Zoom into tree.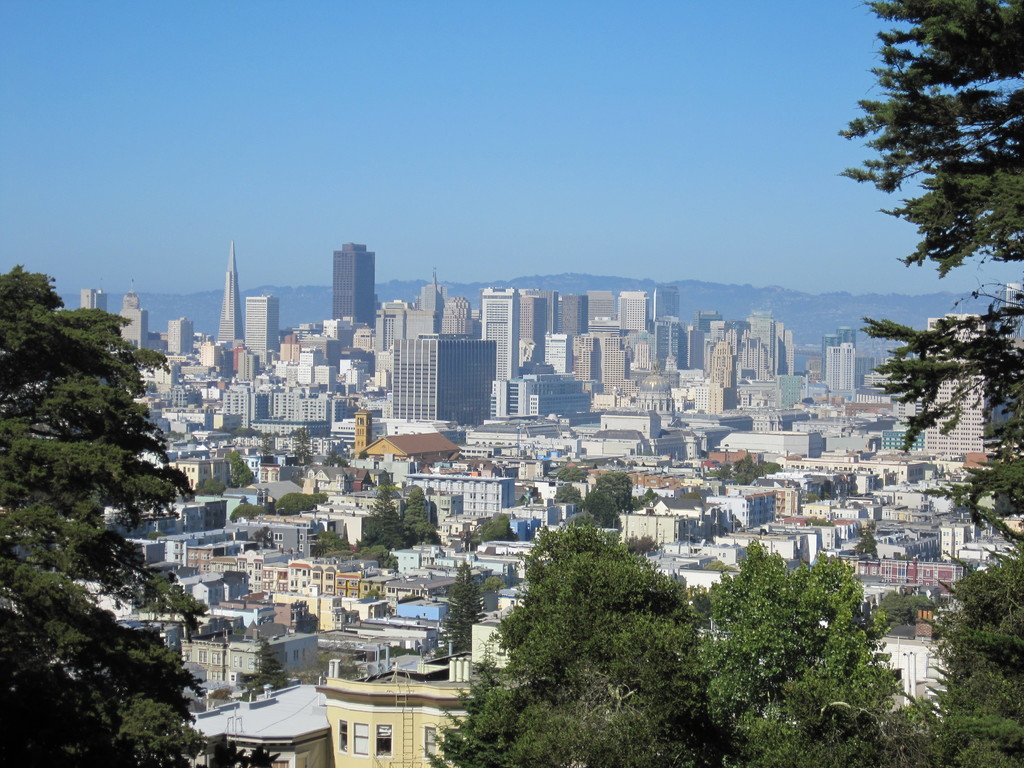
Zoom target: 195, 475, 232, 503.
